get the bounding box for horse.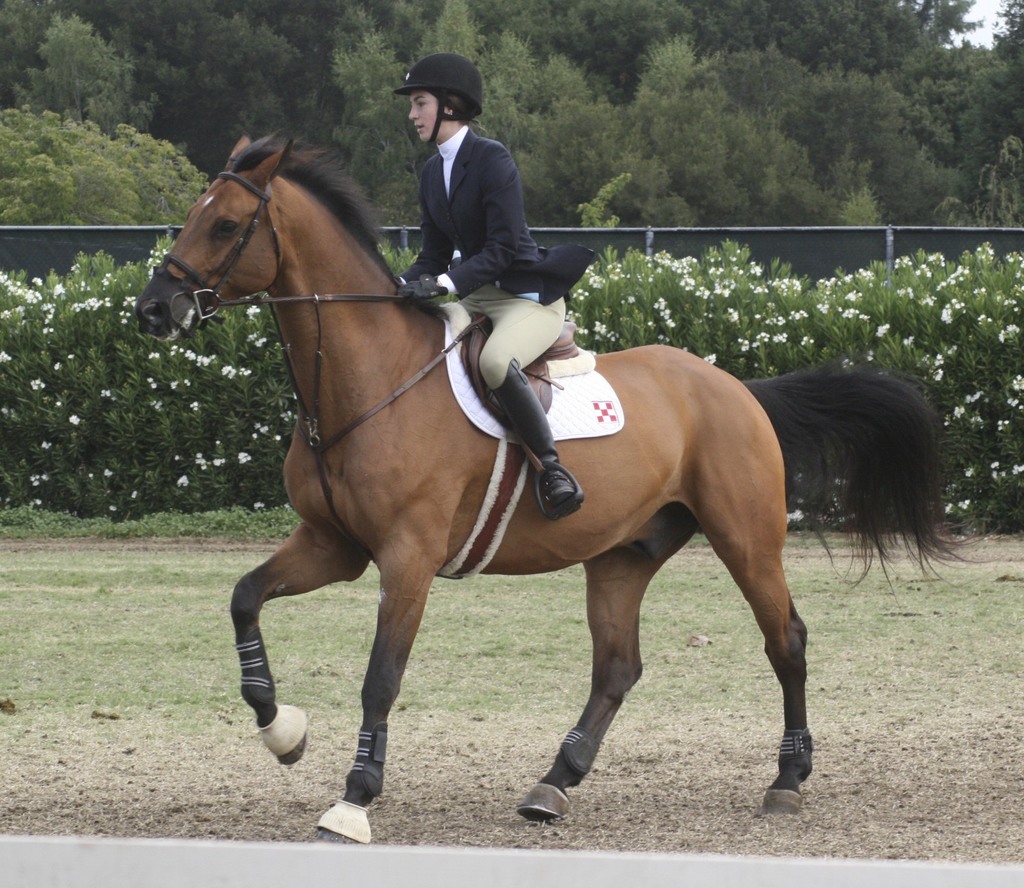
136,136,966,848.
